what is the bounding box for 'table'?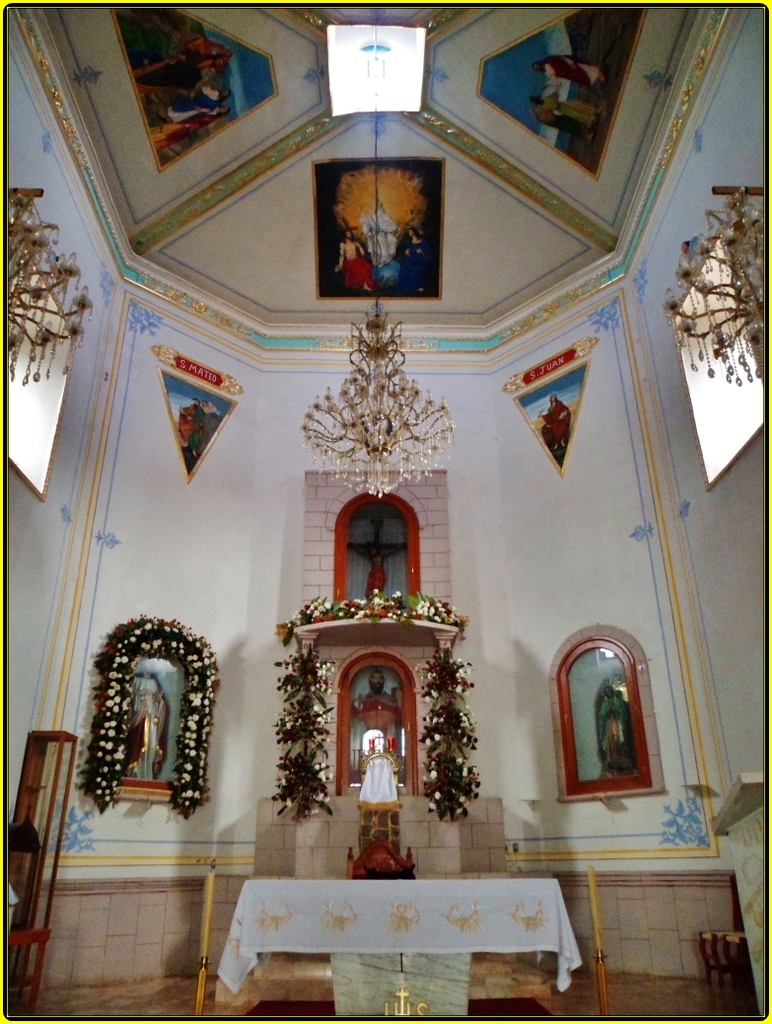
crop(222, 882, 582, 1017).
